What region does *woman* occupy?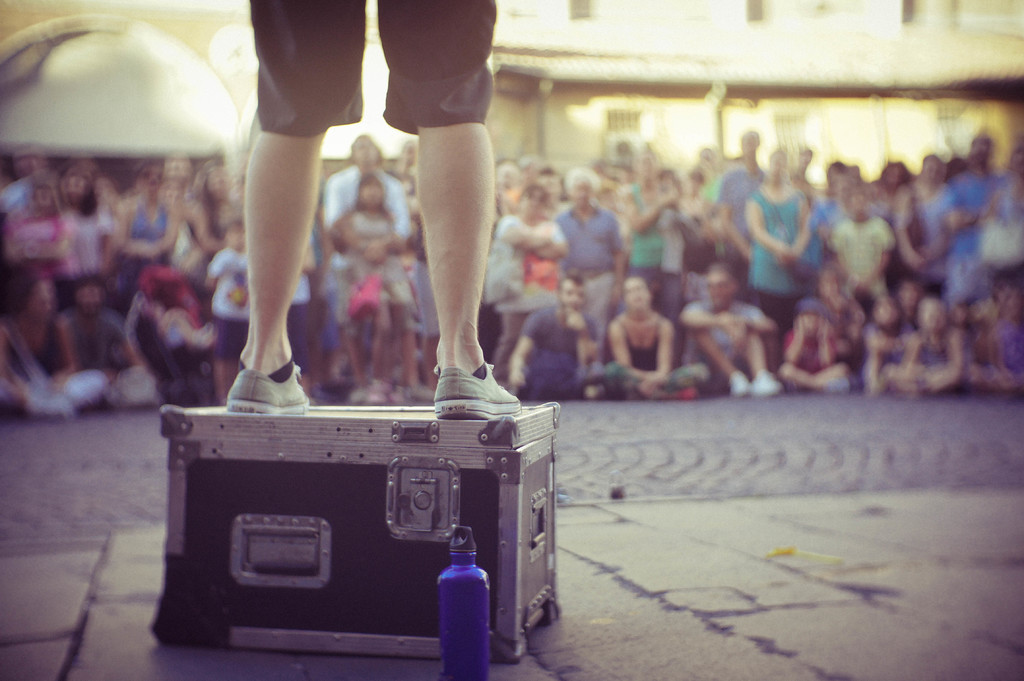
pyautogui.locateOnScreen(0, 164, 79, 275).
